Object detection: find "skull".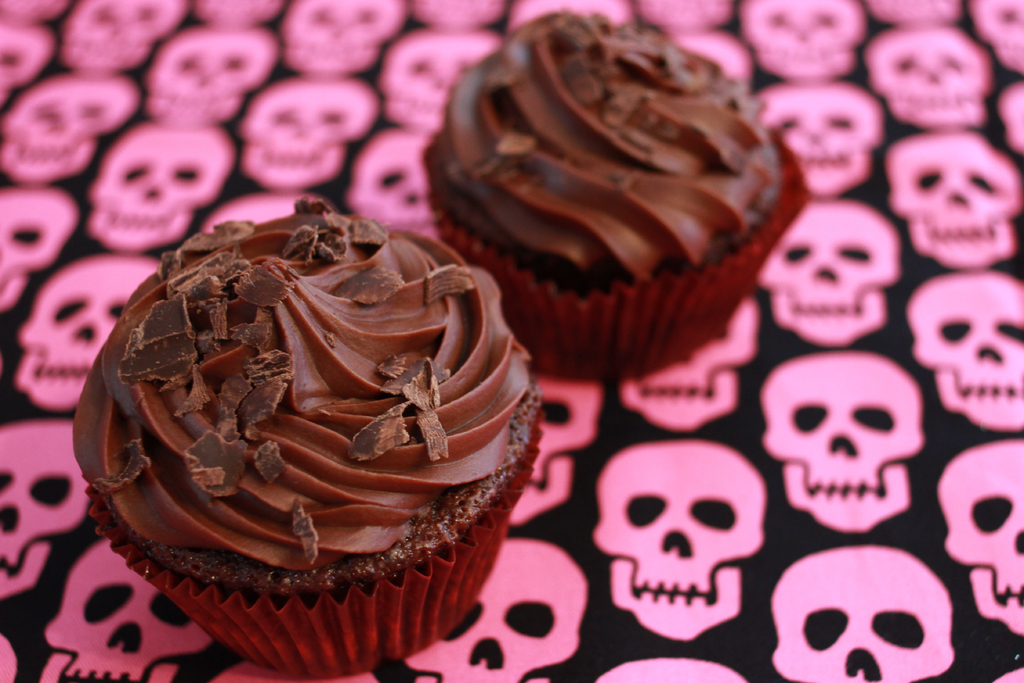
select_region(734, 0, 873, 84).
